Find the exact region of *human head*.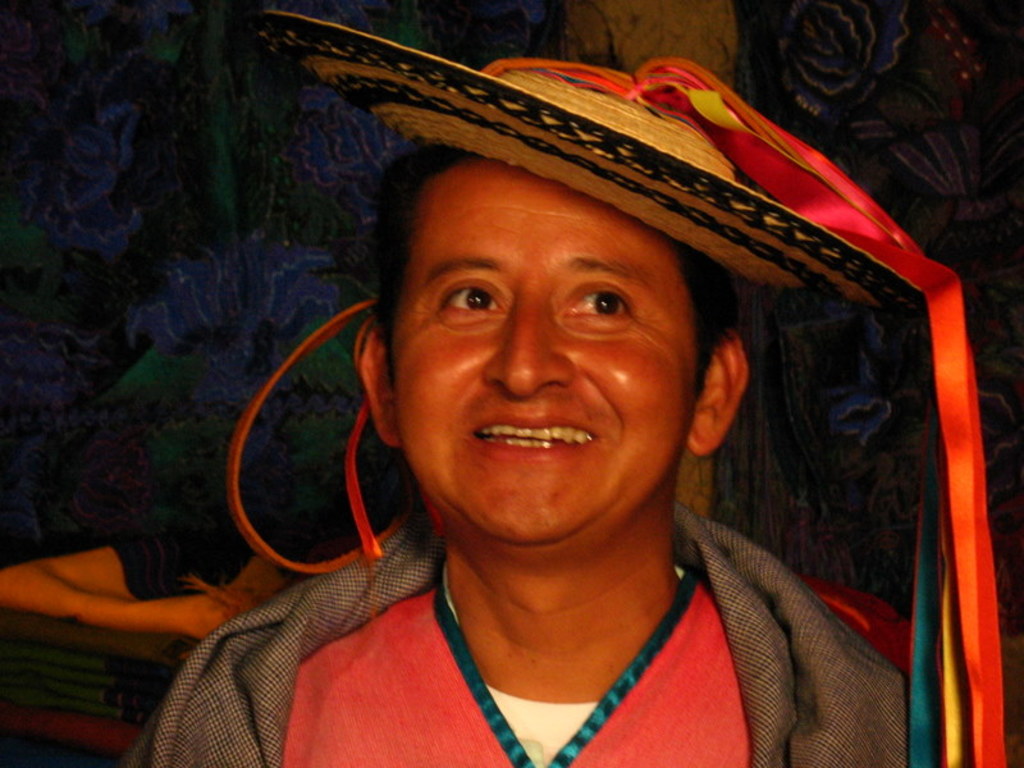
Exact region: 333/119/750/504.
